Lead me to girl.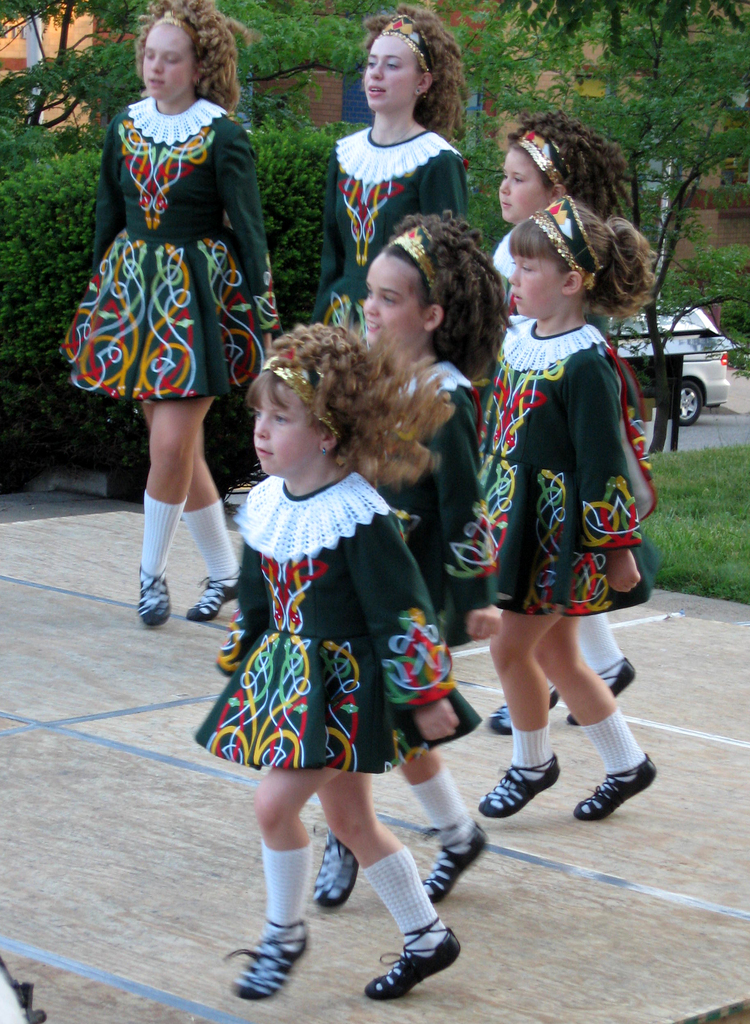
Lead to select_region(61, 0, 277, 628).
